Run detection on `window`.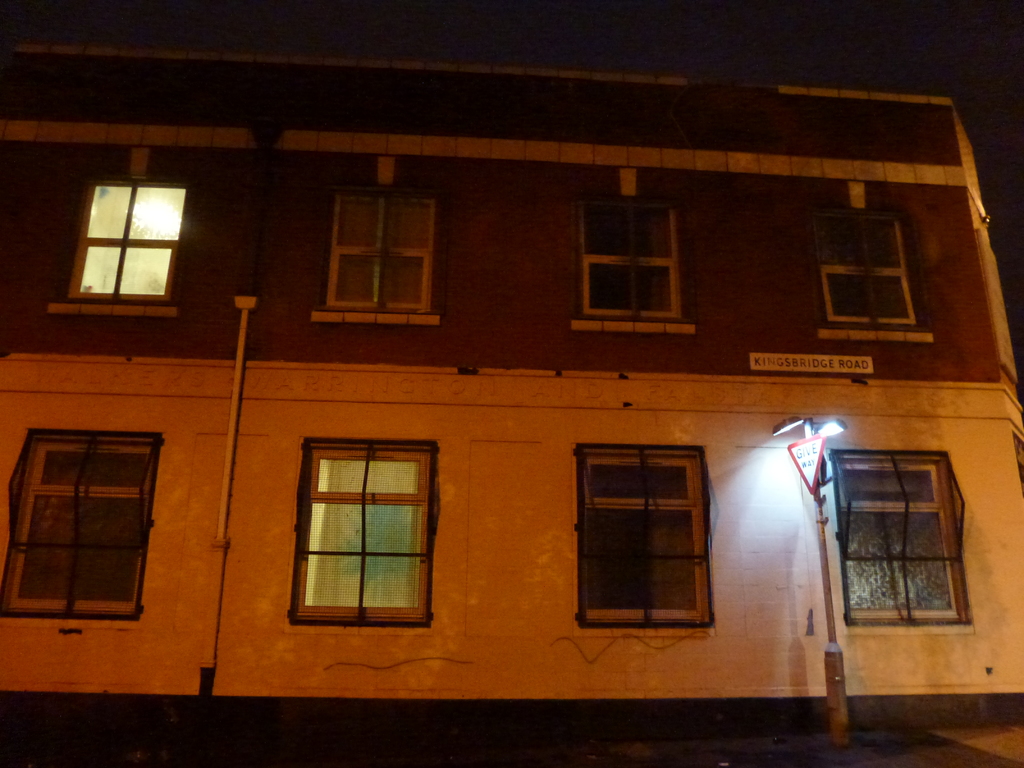
Result: left=812, top=208, right=934, bottom=348.
